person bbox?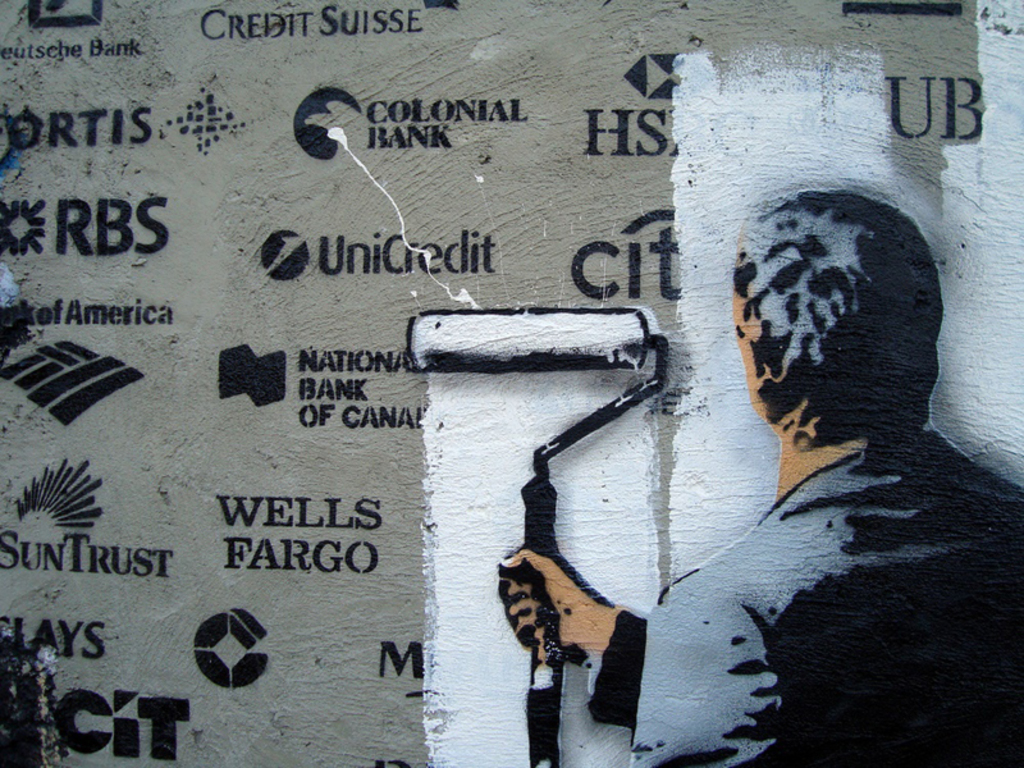
[662, 169, 988, 742]
